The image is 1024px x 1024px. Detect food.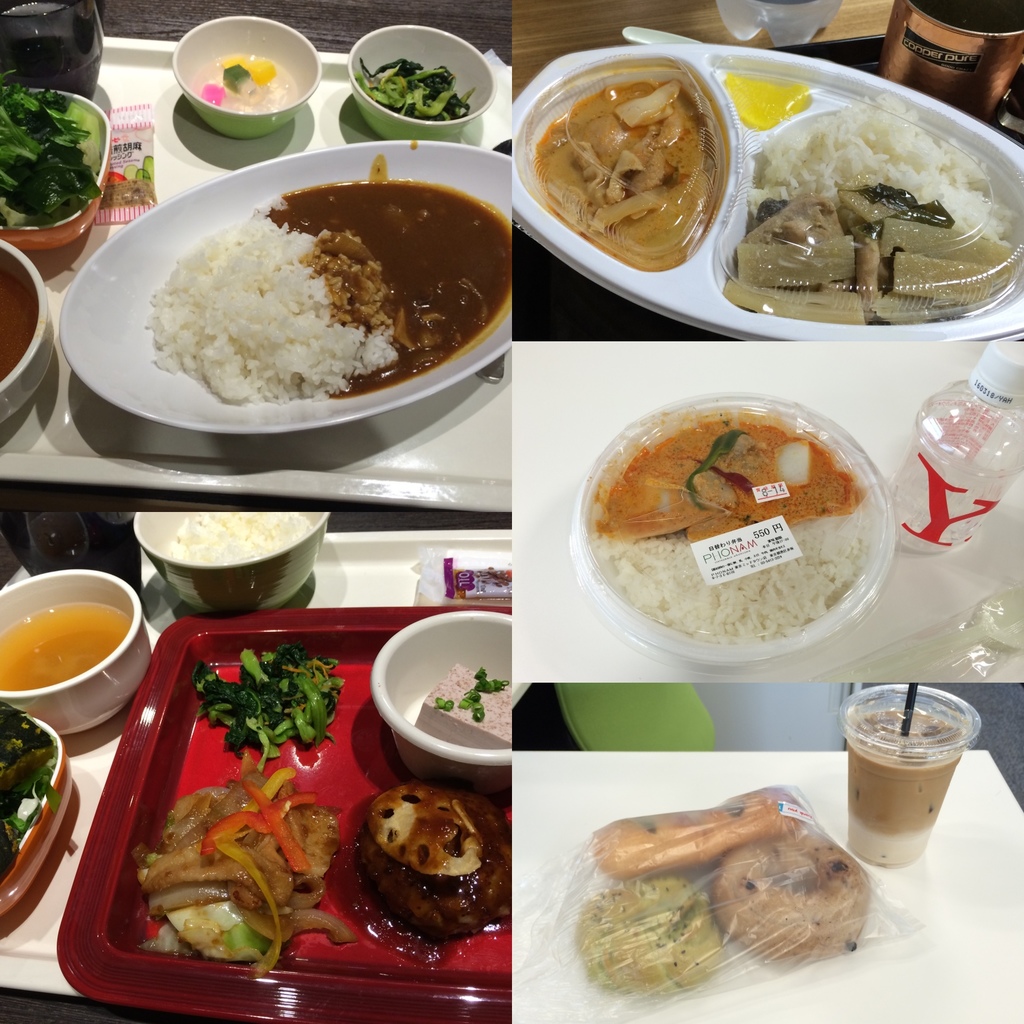
Detection: bbox=(717, 74, 813, 132).
